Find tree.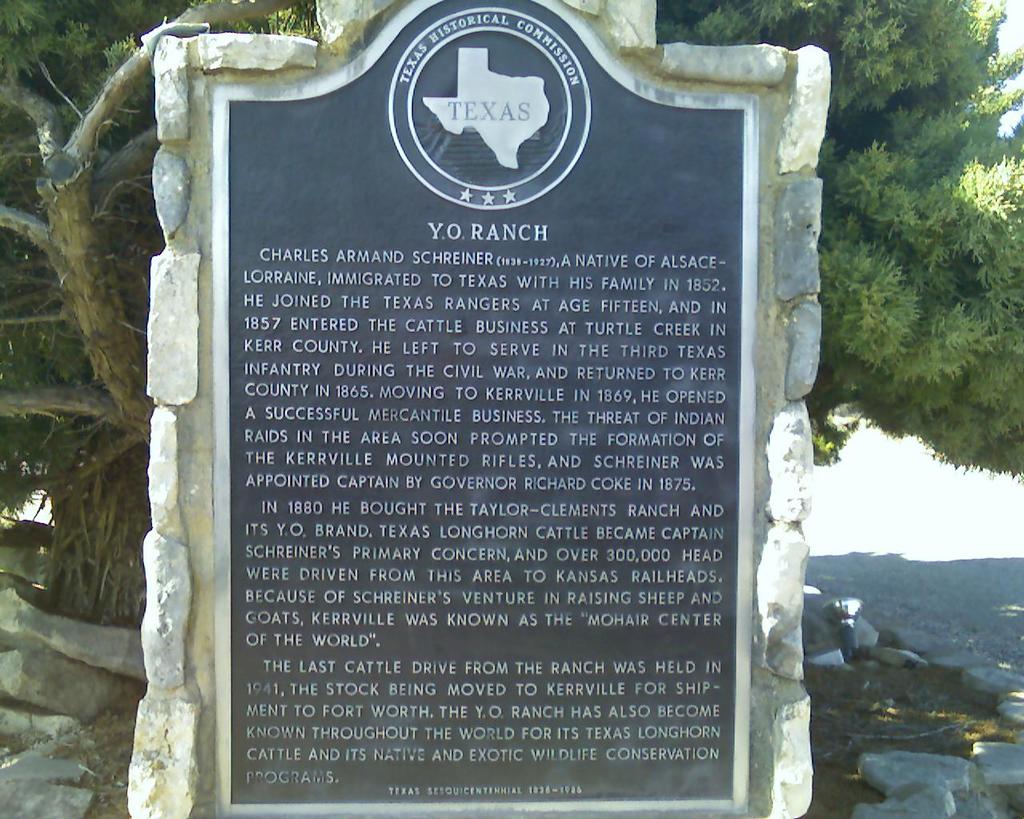
BBox(0, 0, 1023, 623).
